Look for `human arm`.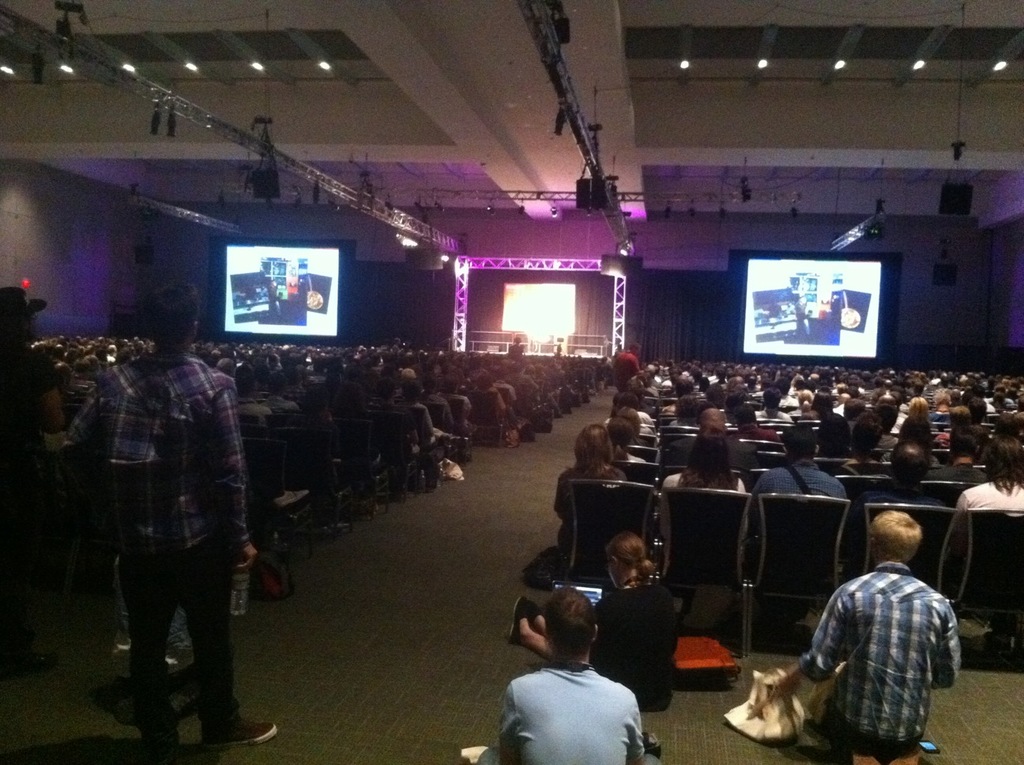
Found: box(835, 503, 860, 552).
